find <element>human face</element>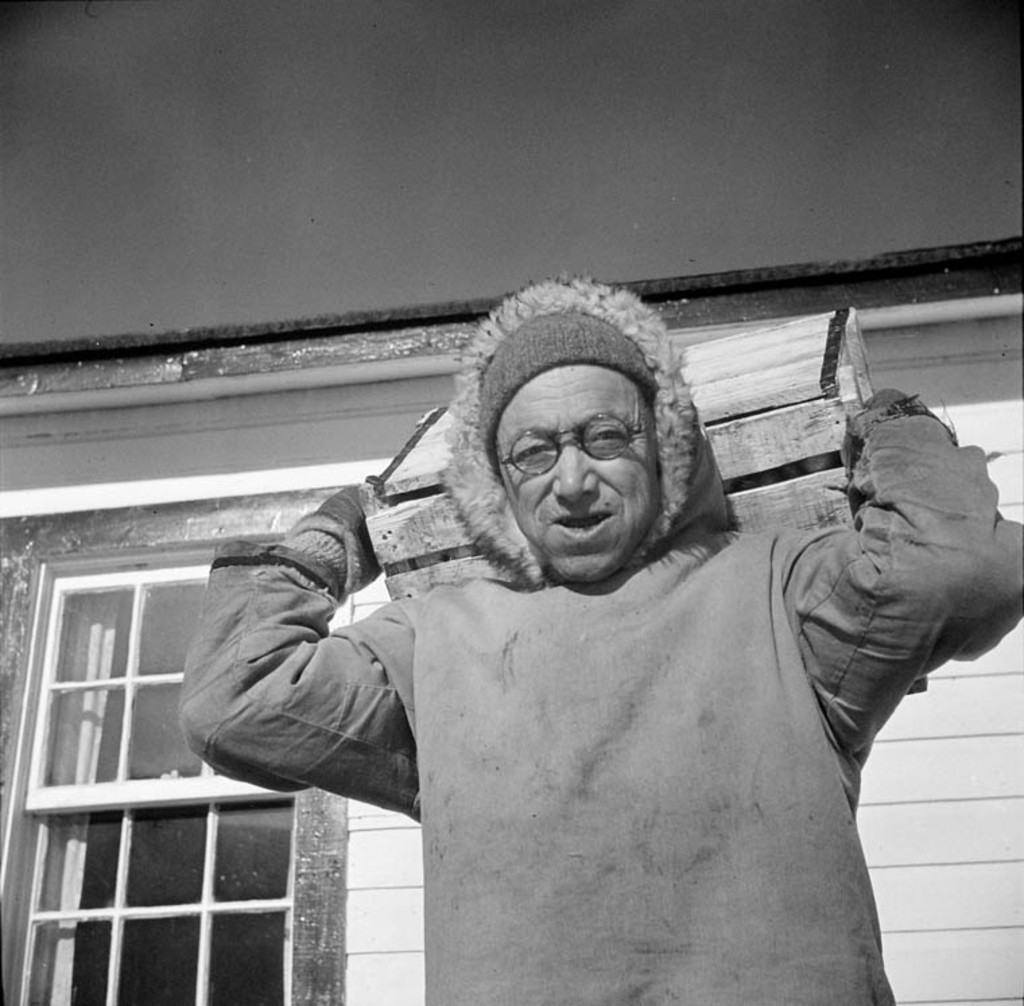
x1=493, y1=366, x2=663, y2=591
